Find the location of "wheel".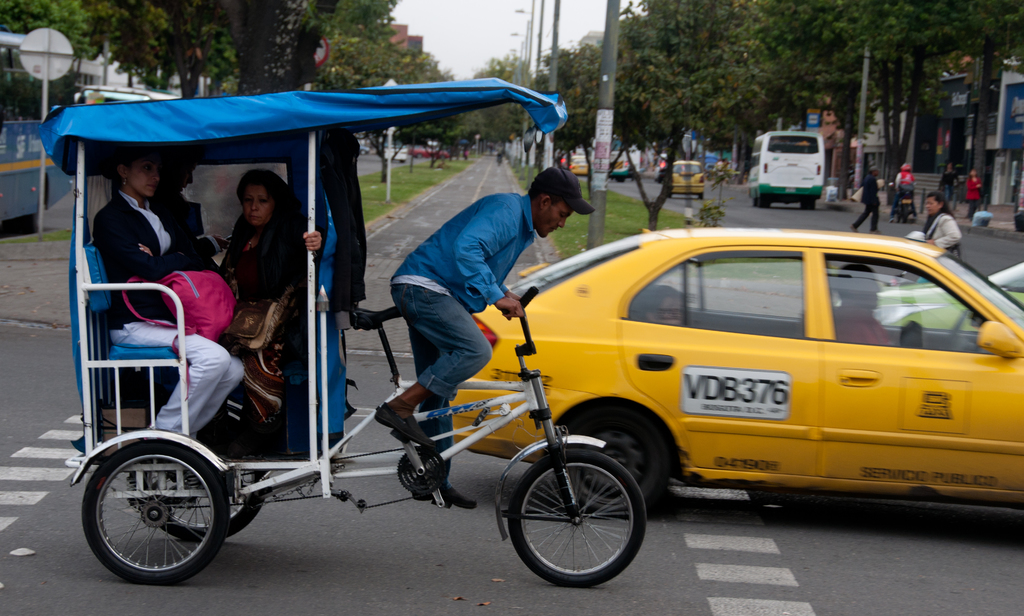
Location: [758, 197, 766, 206].
